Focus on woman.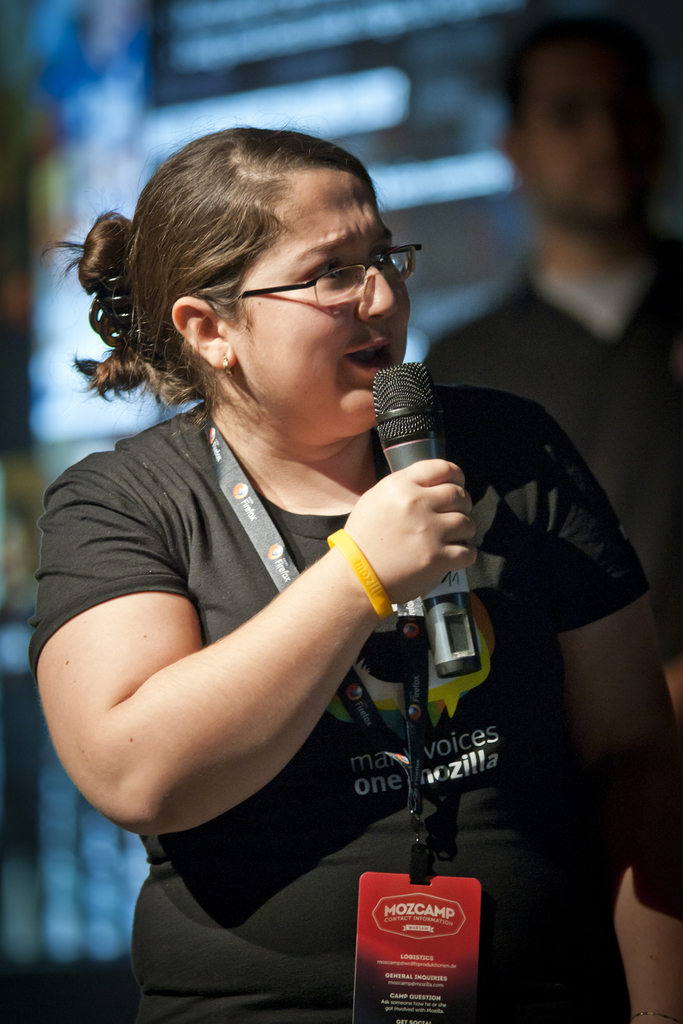
Focused at <box>14,115,682,1023</box>.
